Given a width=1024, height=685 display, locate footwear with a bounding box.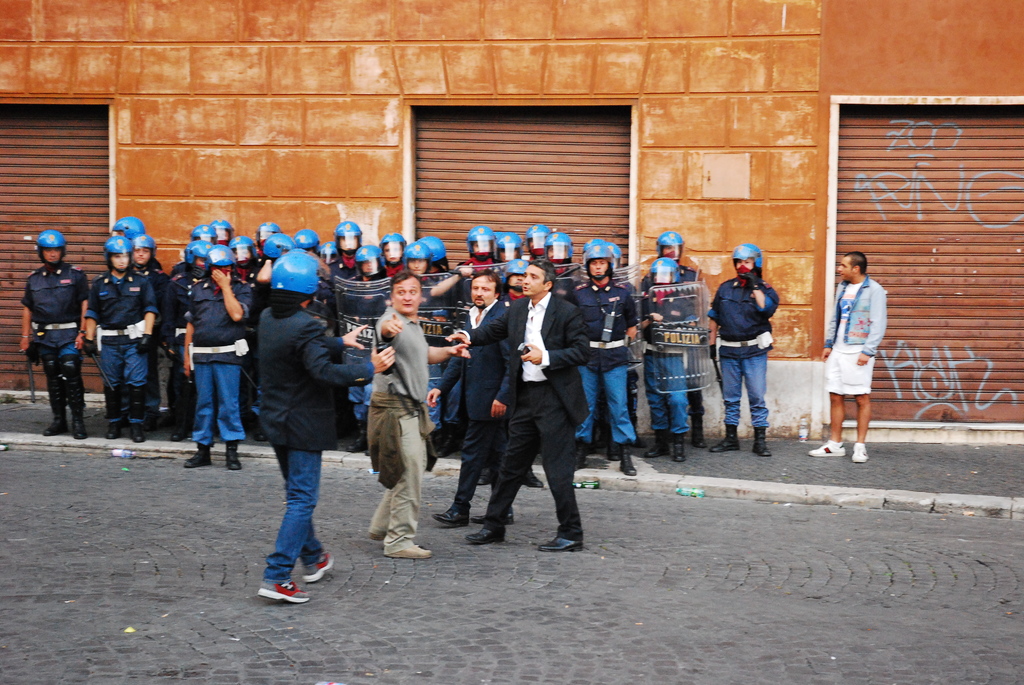
Located: [x1=226, y1=442, x2=242, y2=467].
